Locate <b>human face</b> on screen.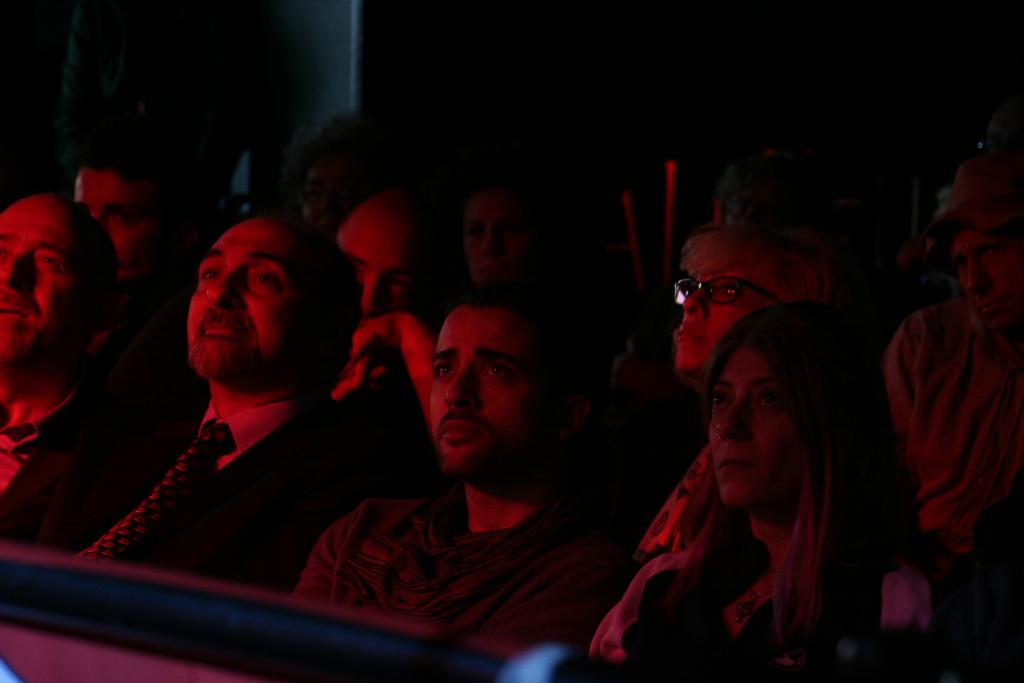
On screen at <bbox>705, 347, 800, 505</bbox>.
